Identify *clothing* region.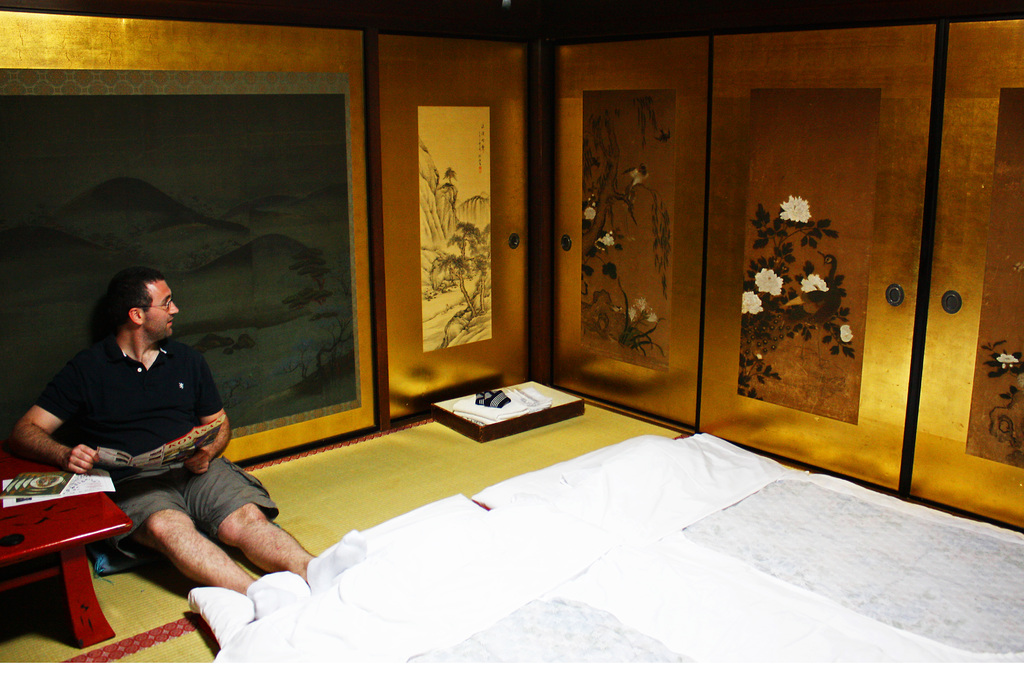
Region: {"x1": 31, "y1": 330, "x2": 289, "y2": 576}.
